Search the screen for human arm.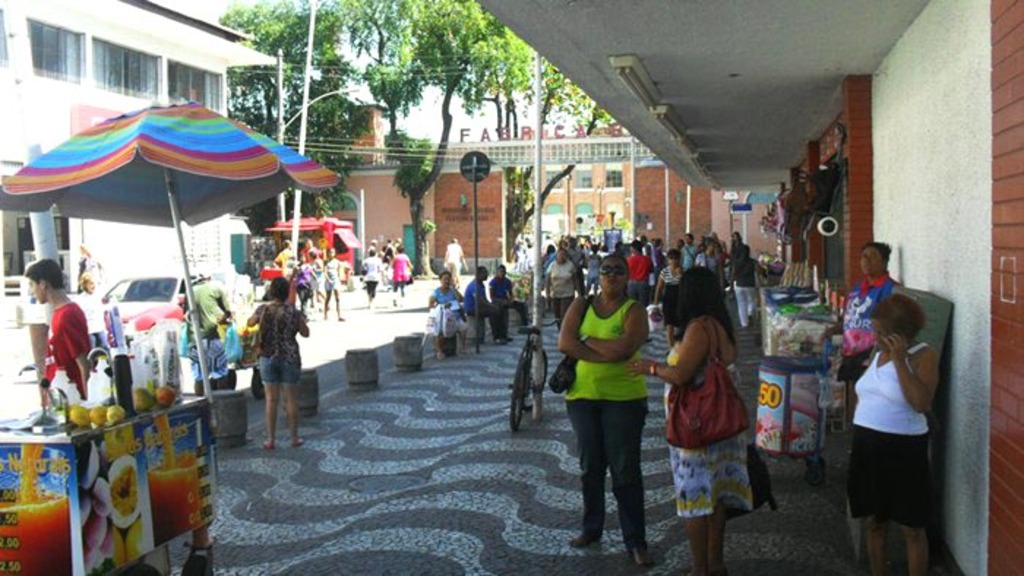
Found at rect(54, 307, 91, 402).
